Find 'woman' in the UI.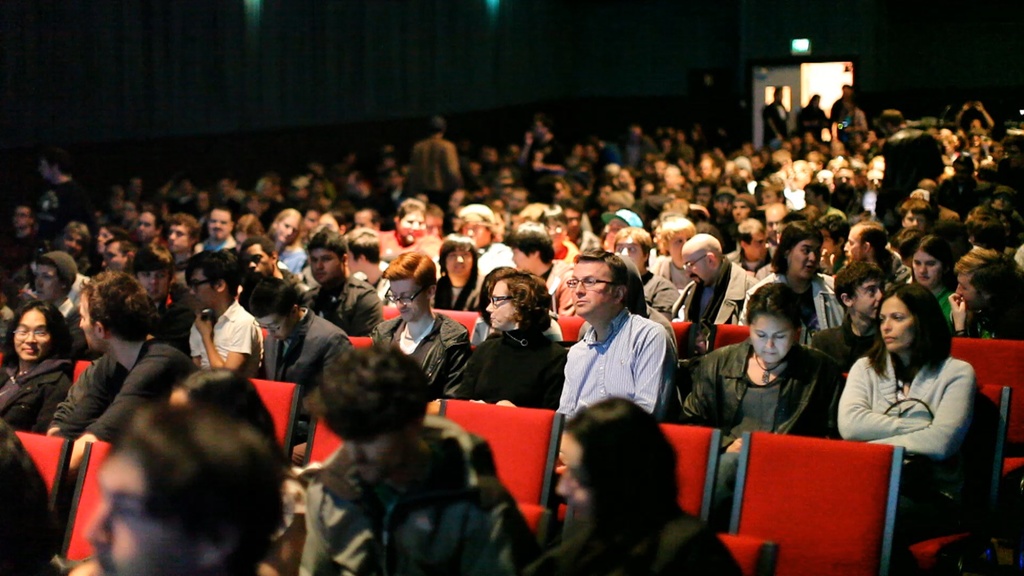
UI element at (x1=676, y1=278, x2=845, y2=522).
